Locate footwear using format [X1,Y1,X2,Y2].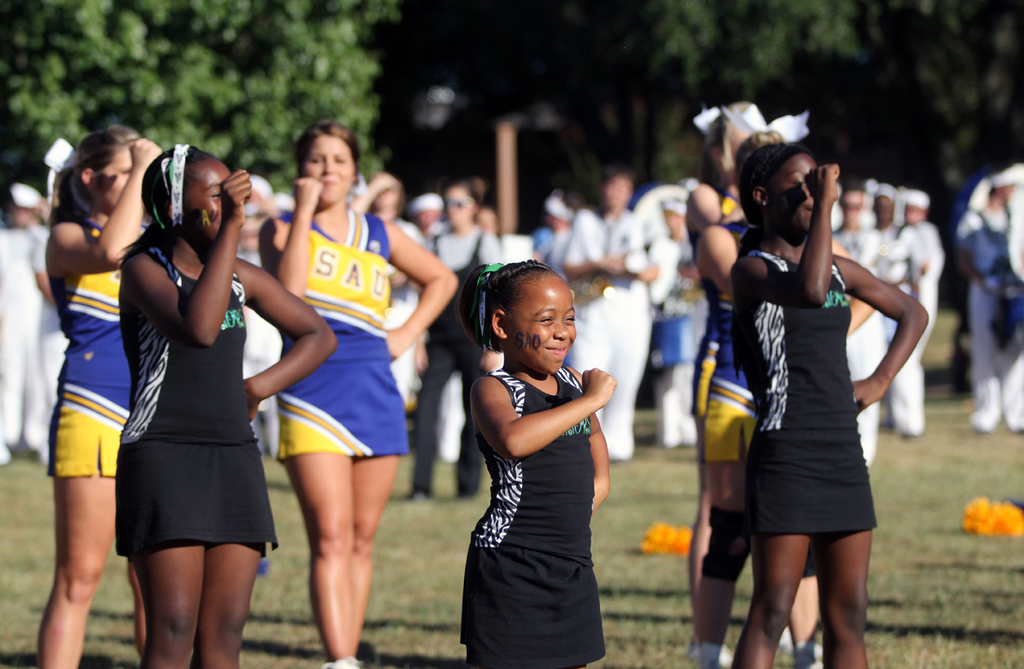
[451,486,466,500].
